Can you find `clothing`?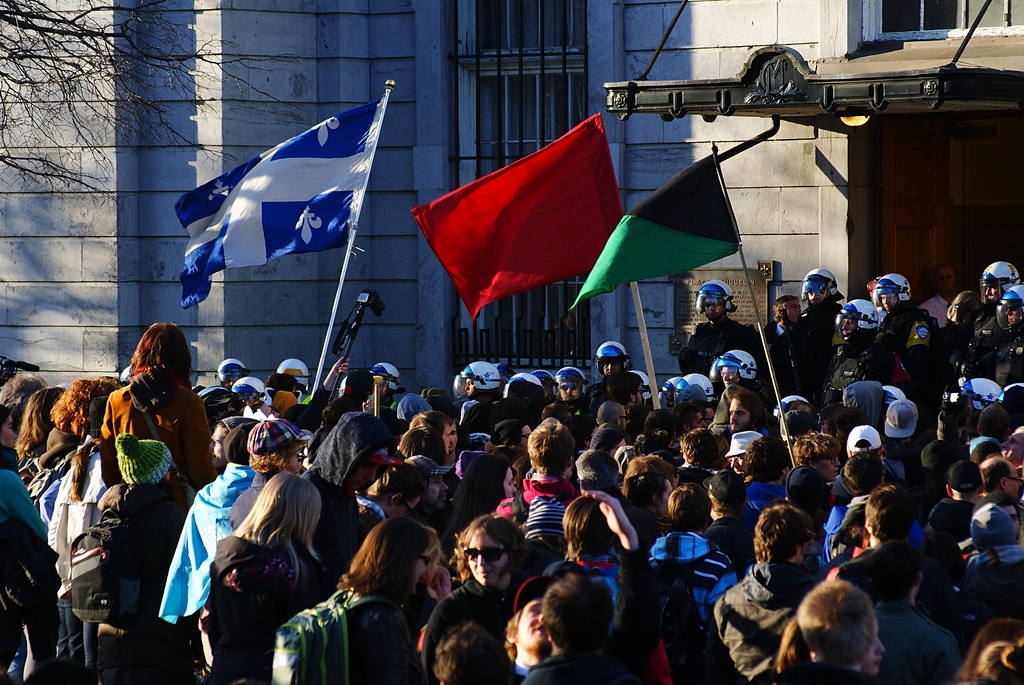
Yes, bounding box: <region>890, 429, 910, 462</region>.
